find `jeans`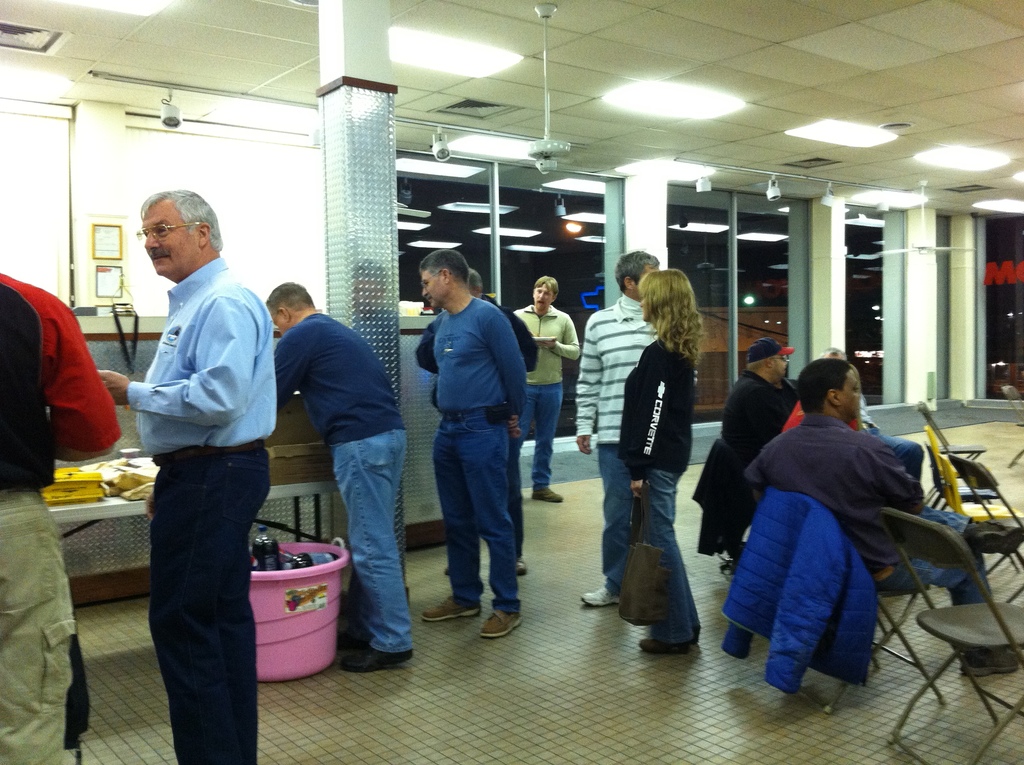
{"left": 595, "top": 440, "right": 631, "bottom": 593}
